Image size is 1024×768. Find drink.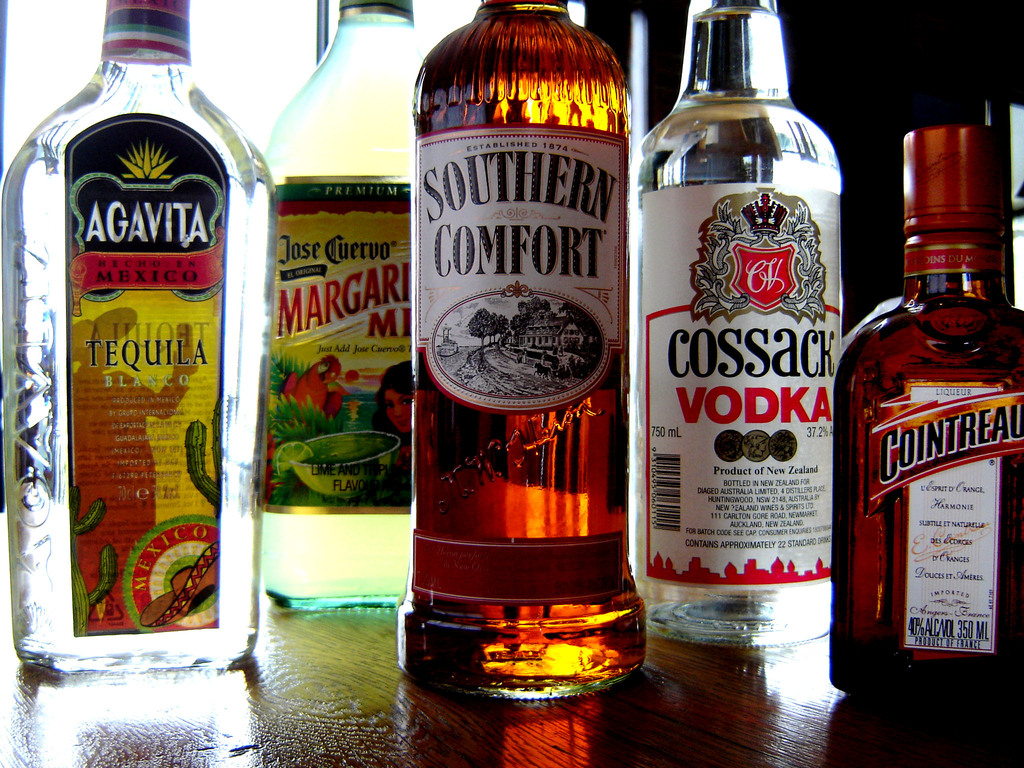
left=0, top=1, right=273, bottom=669.
